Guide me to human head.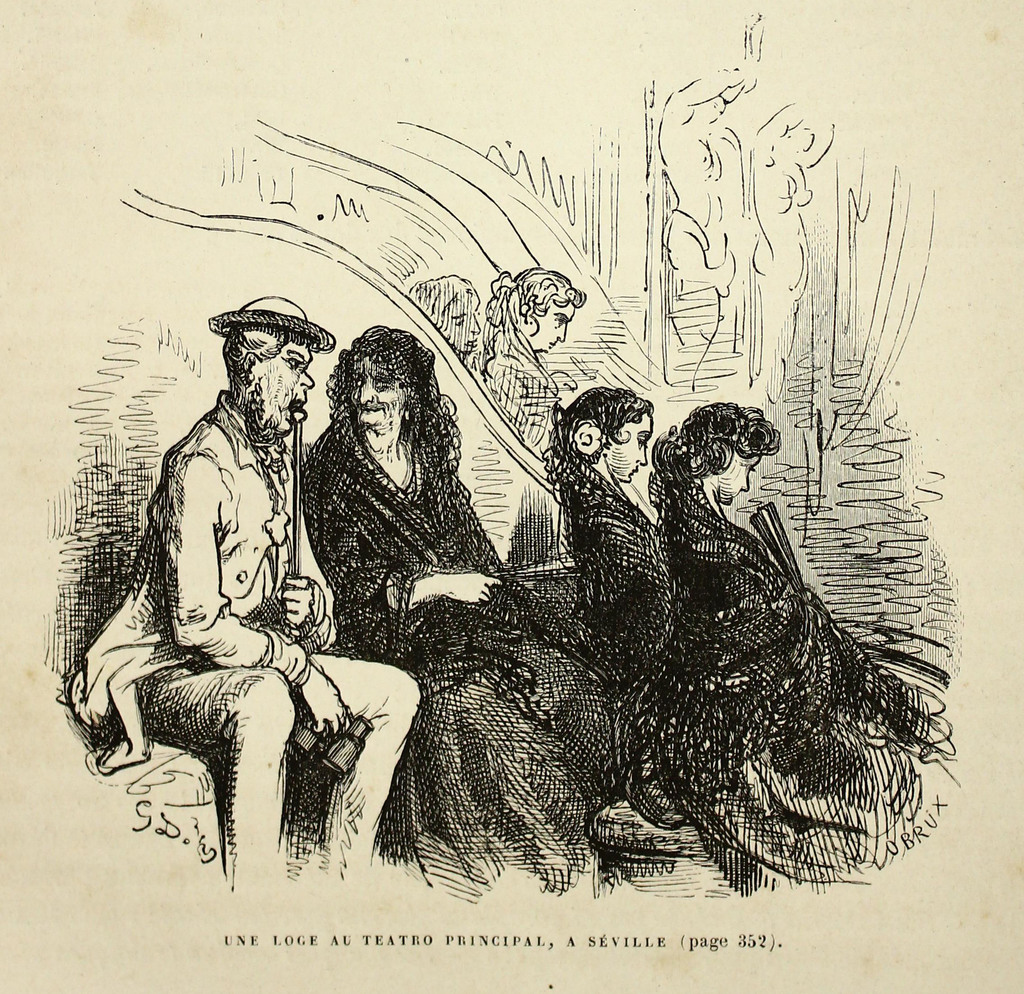
Guidance: (342,332,430,441).
